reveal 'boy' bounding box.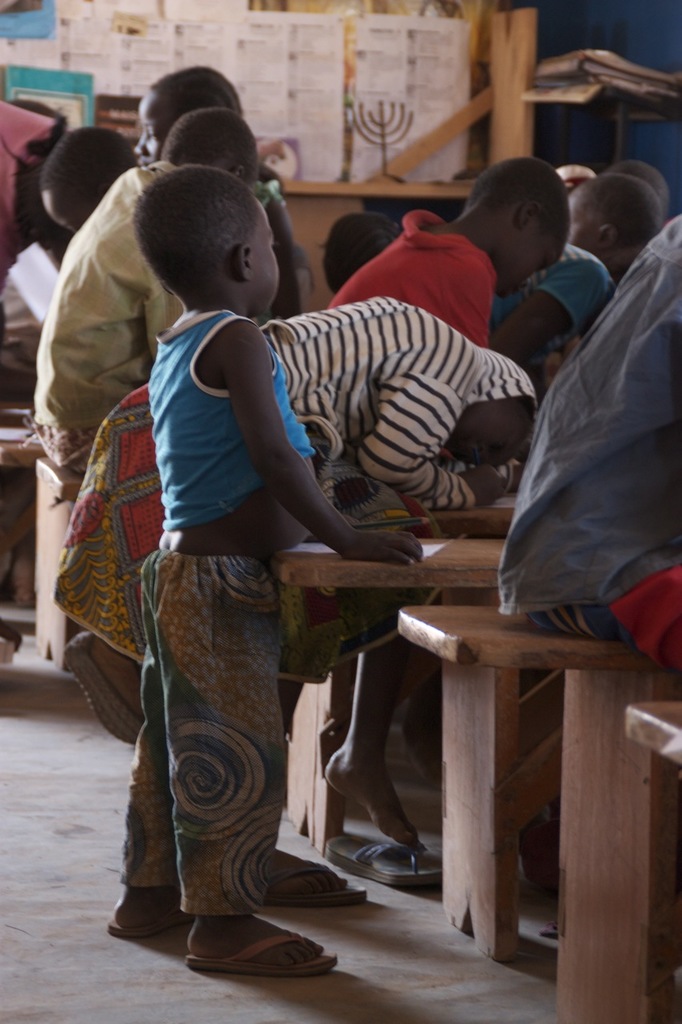
Revealed: rect(92, 146, 468, 928).
